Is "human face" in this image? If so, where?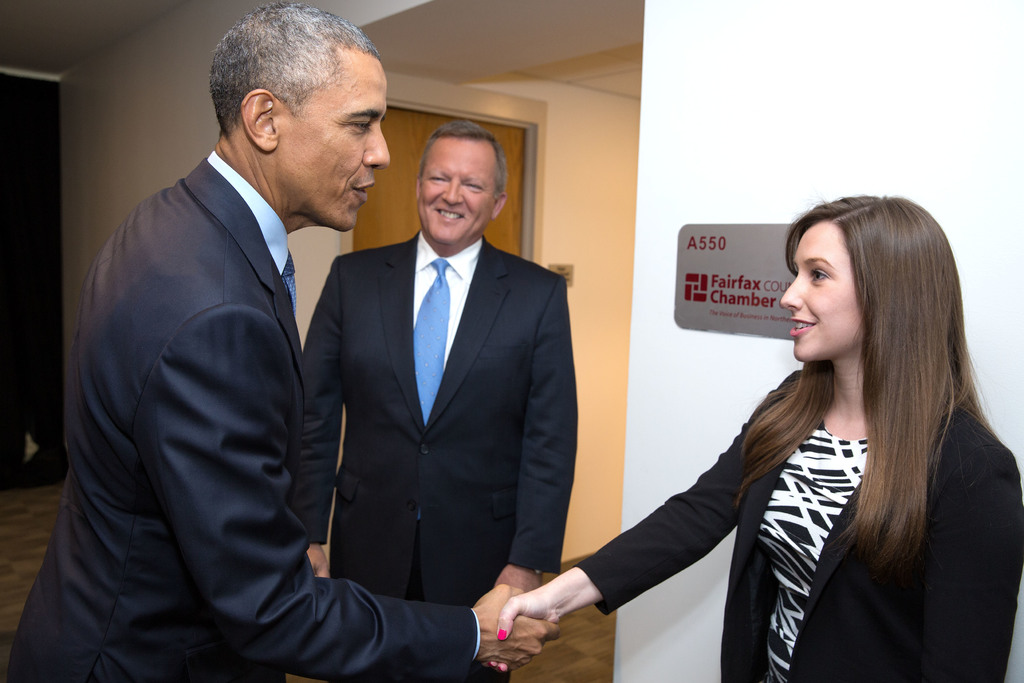
Yes, at <bbox>275, 53, 392, 231</bbox>.
